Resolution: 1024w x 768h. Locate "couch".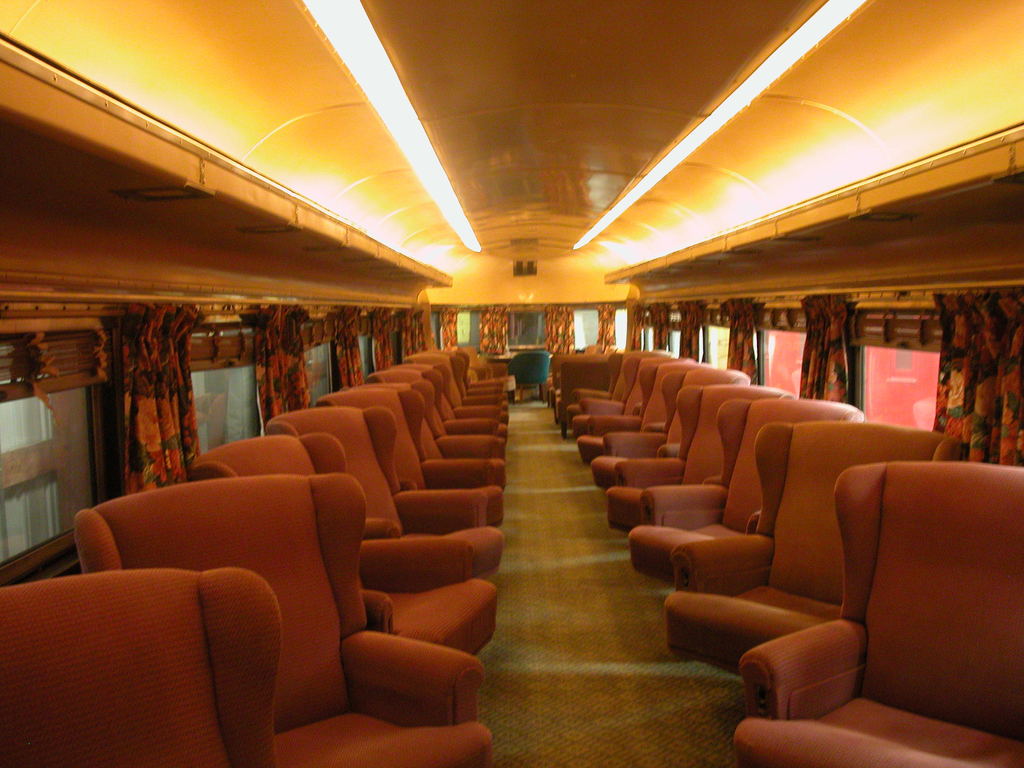
region(0, 569, 281, 767).
